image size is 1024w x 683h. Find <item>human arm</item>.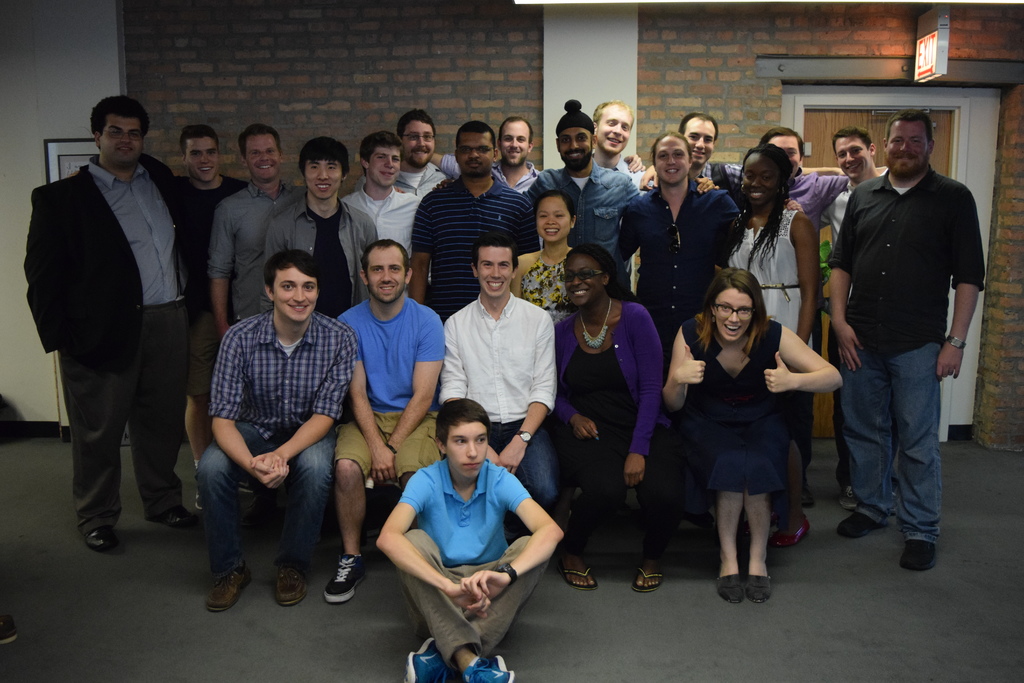
BBox(200, 199, 232, 345).
